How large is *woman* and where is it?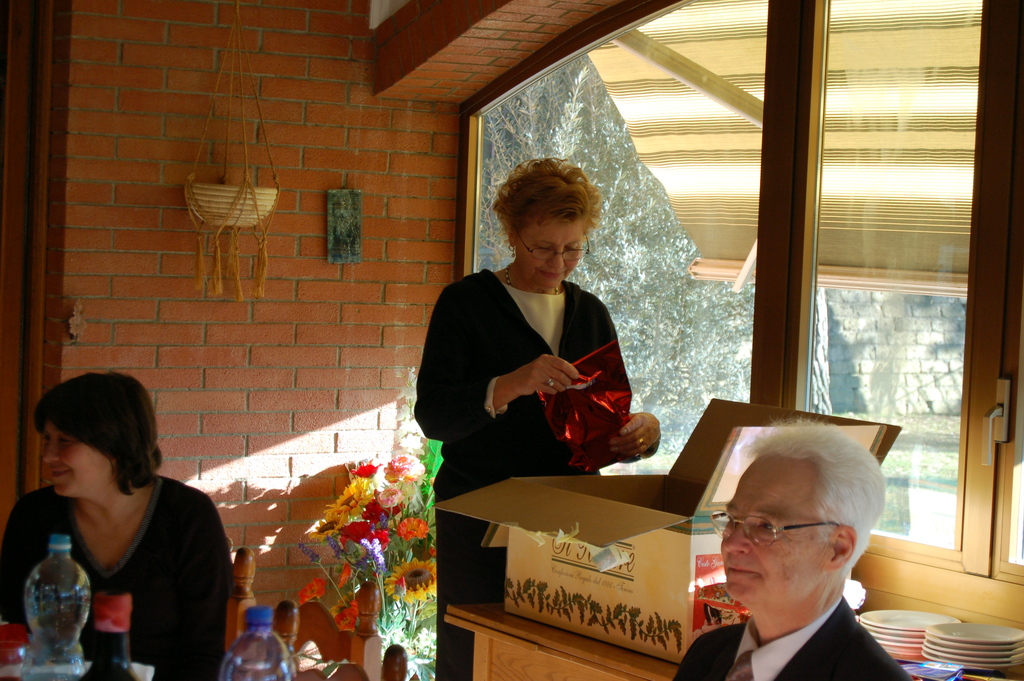
Bounding box: <bbox>413, 145, 661, 680</bbox>.
